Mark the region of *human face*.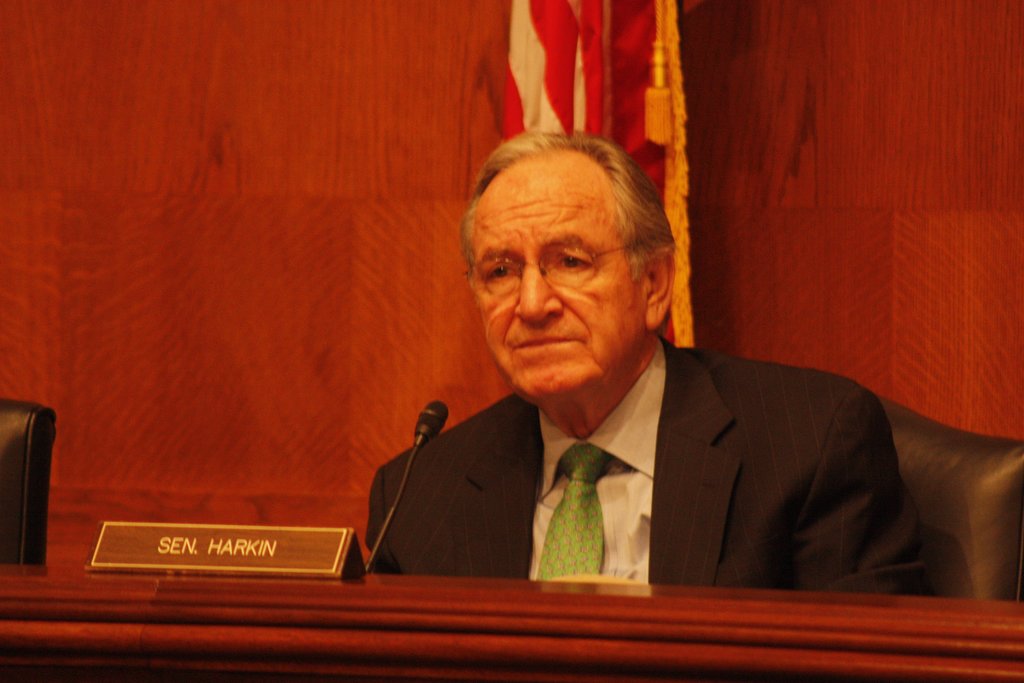
Region: 472, 147, 643, 399.
